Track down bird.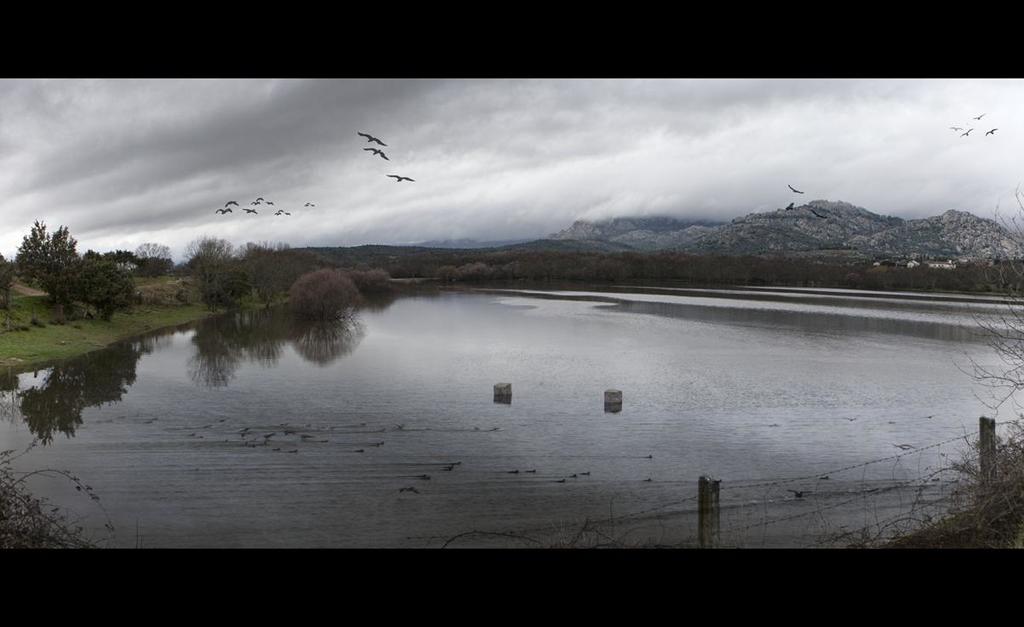
Tracked to <box>781,198,795,213</box>.
